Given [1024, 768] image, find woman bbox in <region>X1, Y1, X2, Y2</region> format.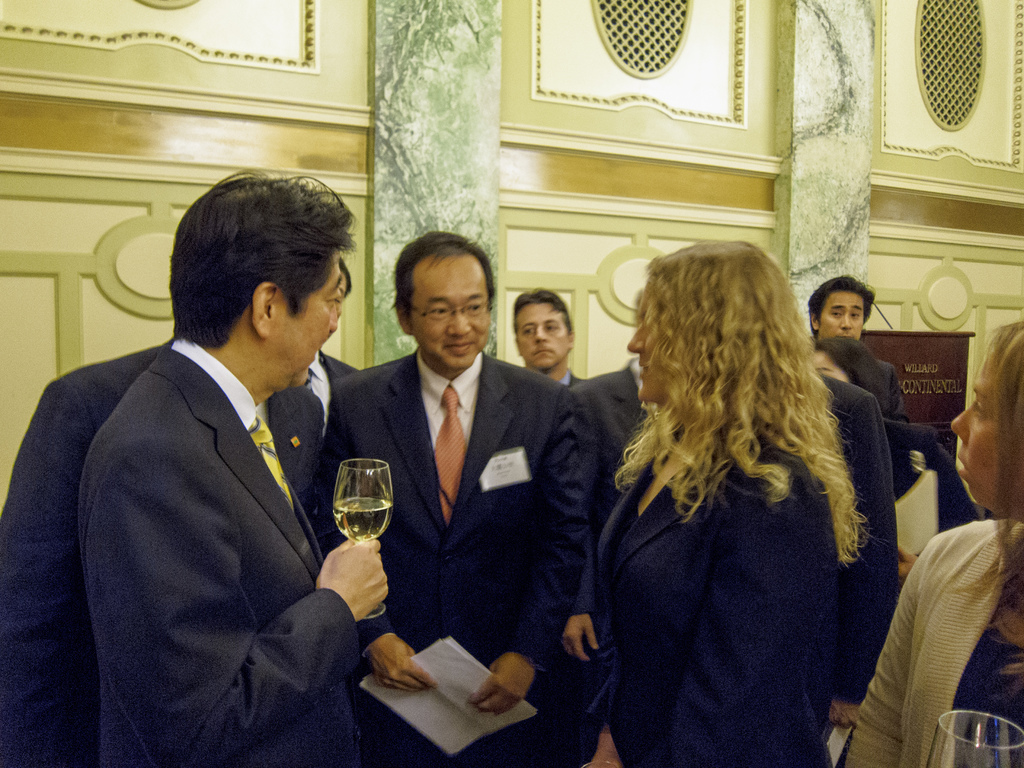
<region>836, 321, 1023, 767</region>.
